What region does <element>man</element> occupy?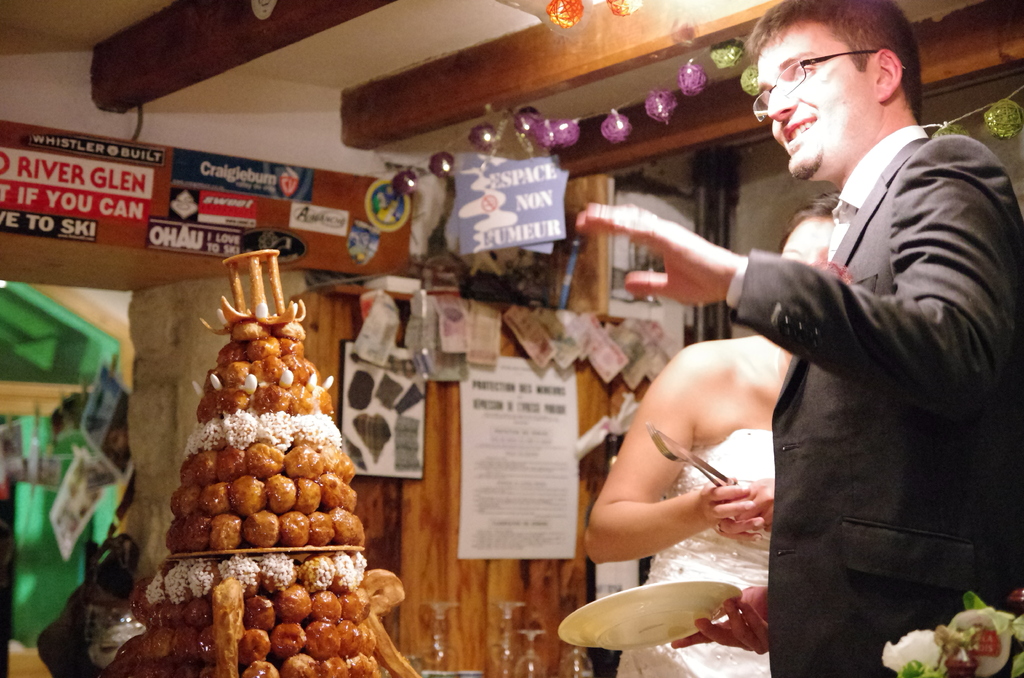
603,7,1001,666.
